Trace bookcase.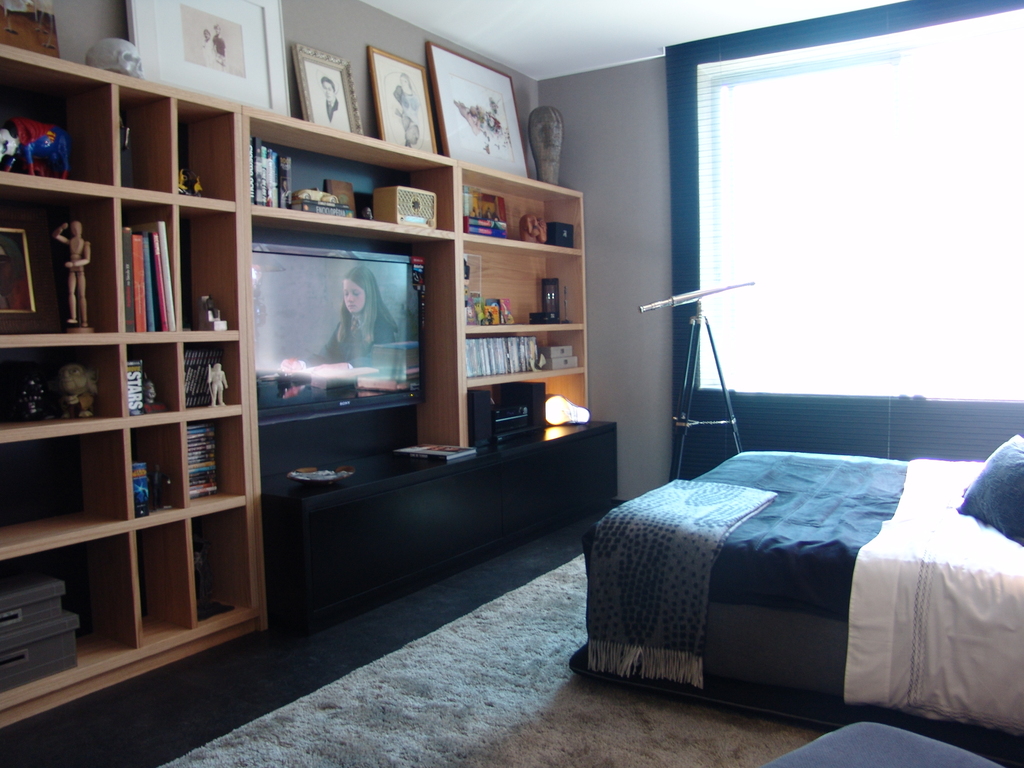
Traced to locate(0, 42, 268, 730).
